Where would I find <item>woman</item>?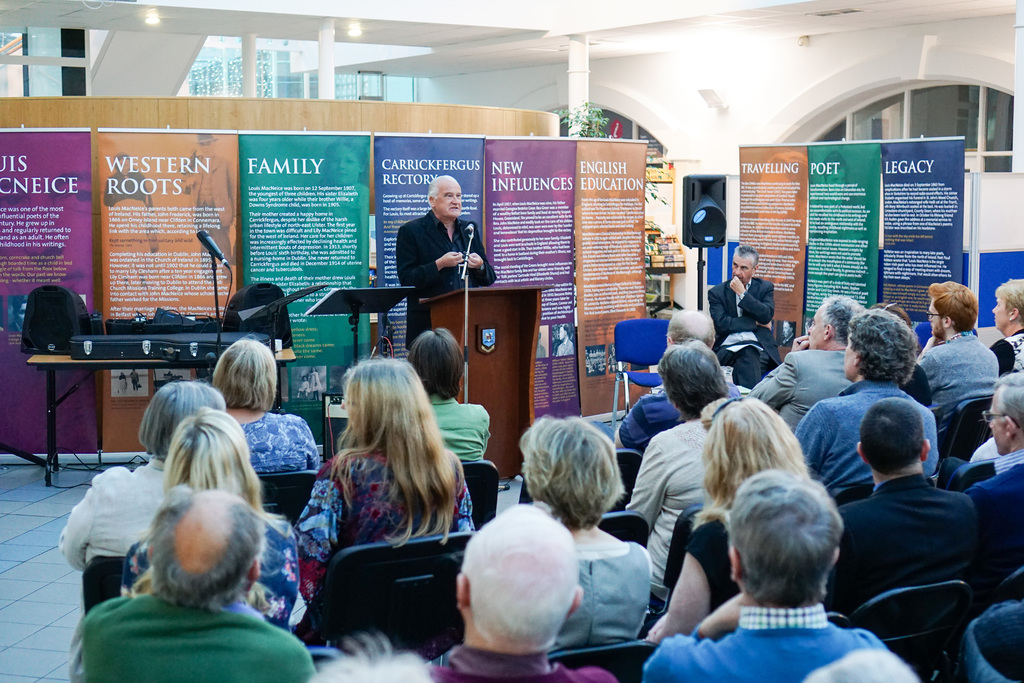
At {"left": 300, "top": 348, "right": 473, "bottom": 662}.
